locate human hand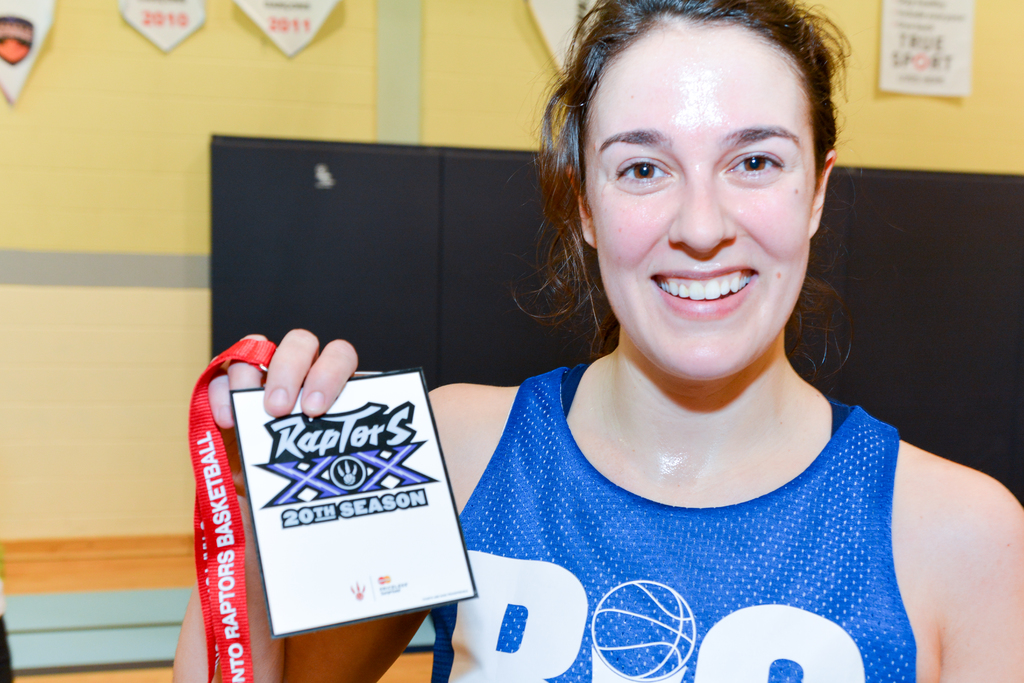
{"left": 207, "top": 327, "right": 359, "bottom": 500}
